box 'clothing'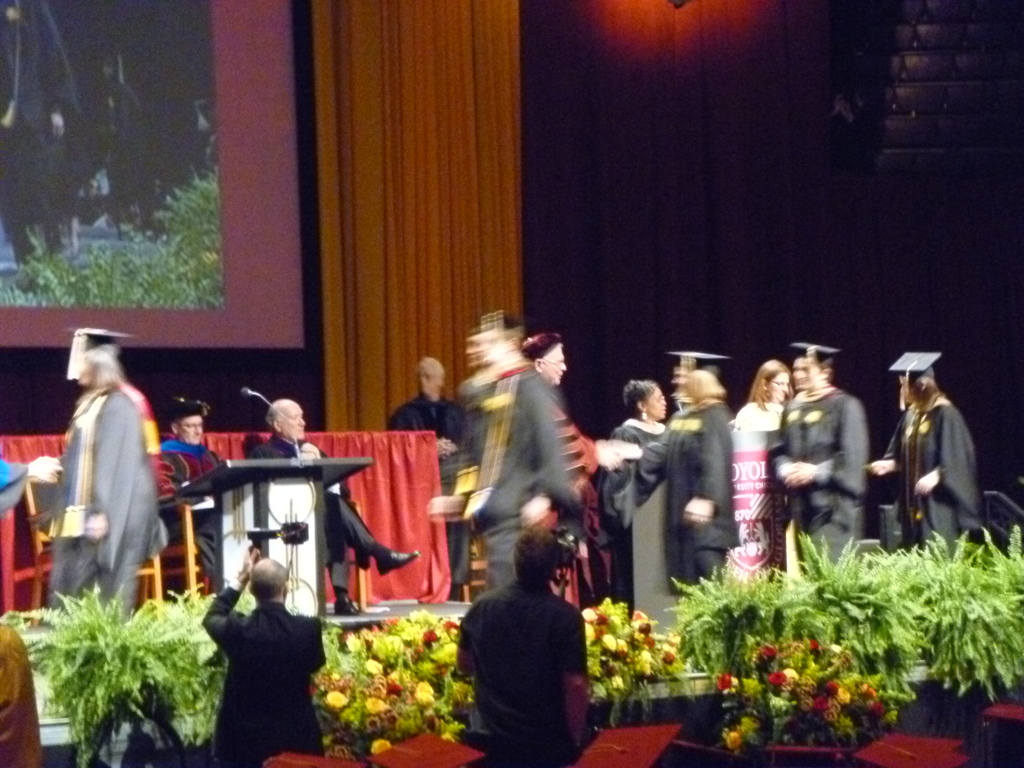
[200, 593, 333, 767]
